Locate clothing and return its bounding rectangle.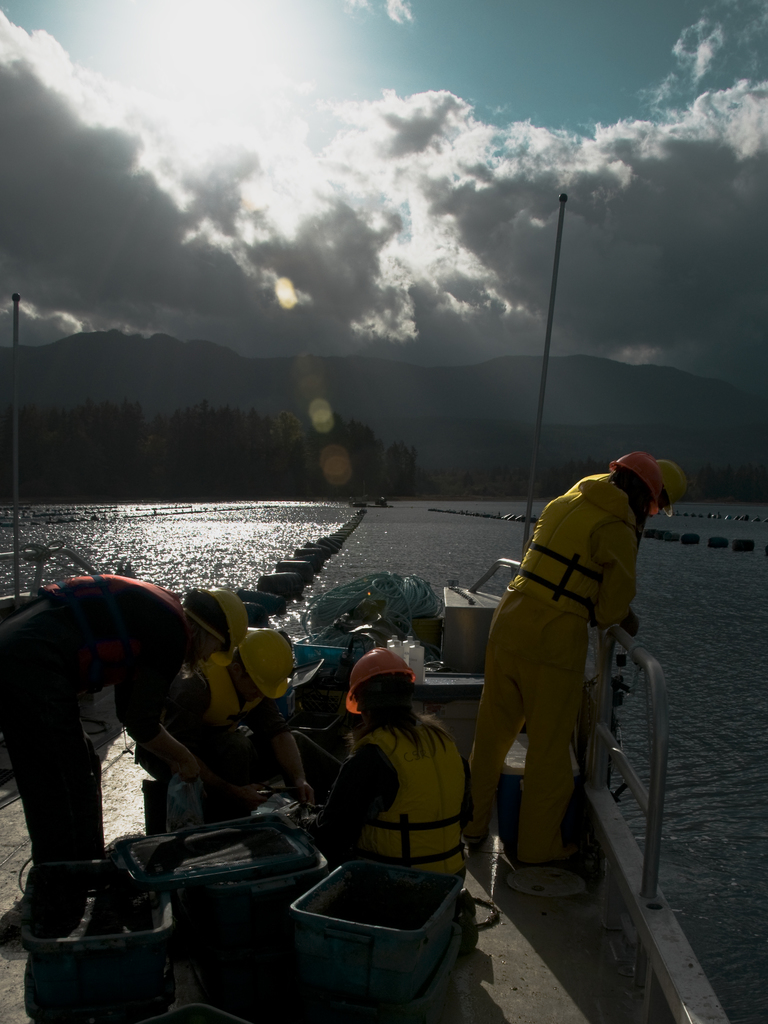
x1=0 y1=568 x2=191 y2=874.
